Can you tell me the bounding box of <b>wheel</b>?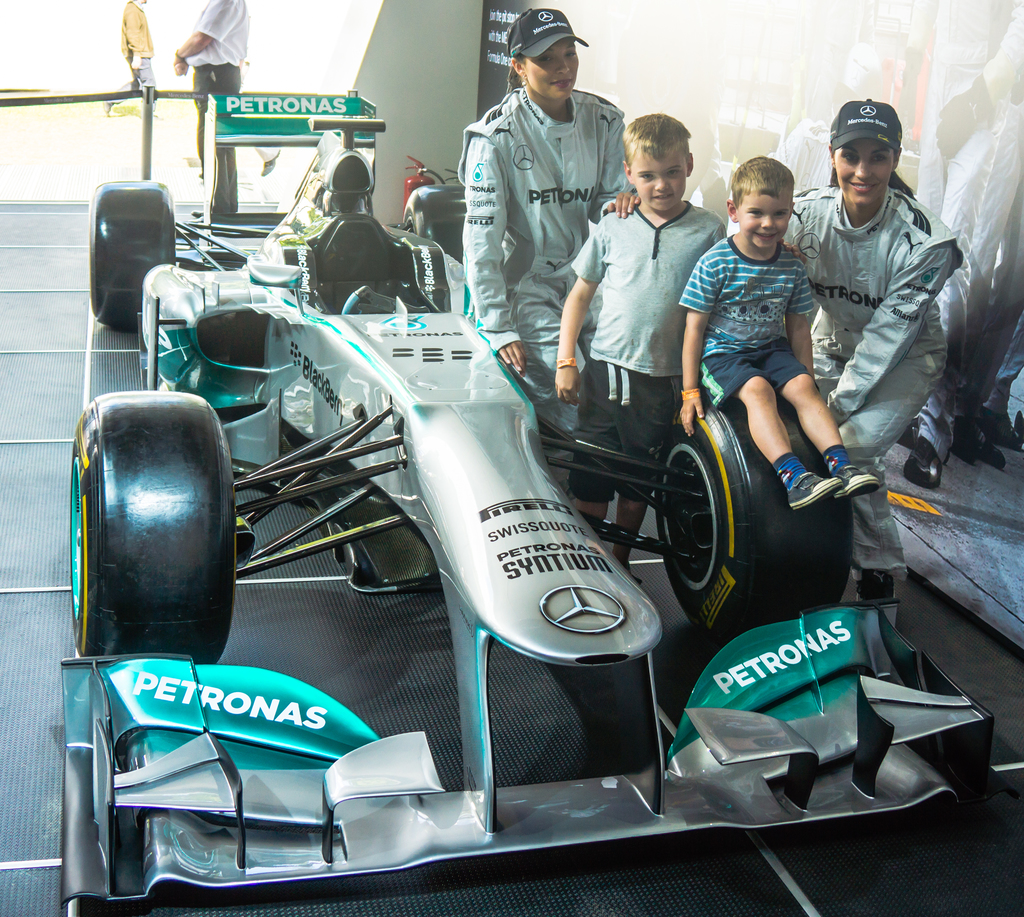
x1=84, y1=182, x2=177, y2=331.
